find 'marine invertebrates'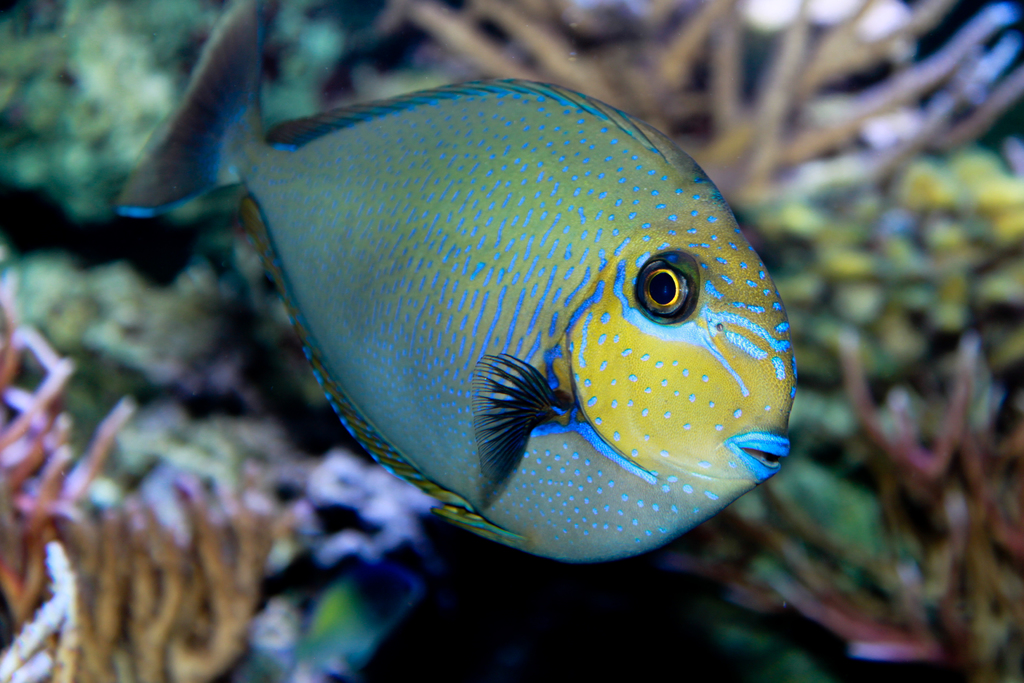
crop(5, 393, 283, 682)
